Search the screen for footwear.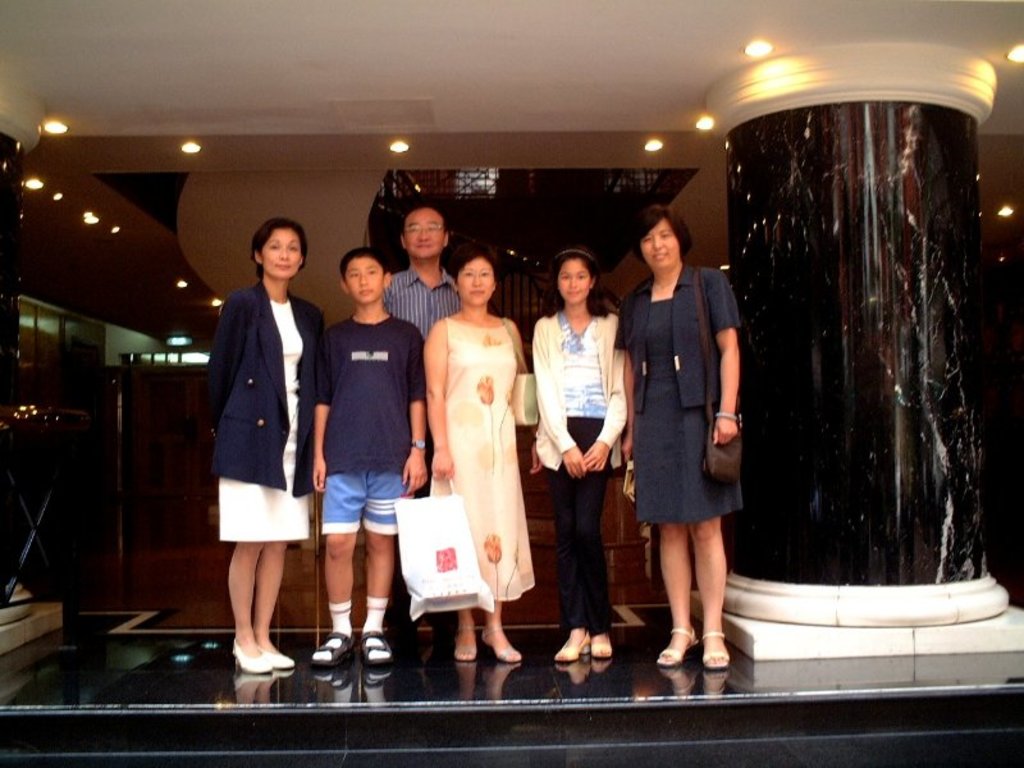
Found at [left=457, top=632, right=474, bottom=658].
